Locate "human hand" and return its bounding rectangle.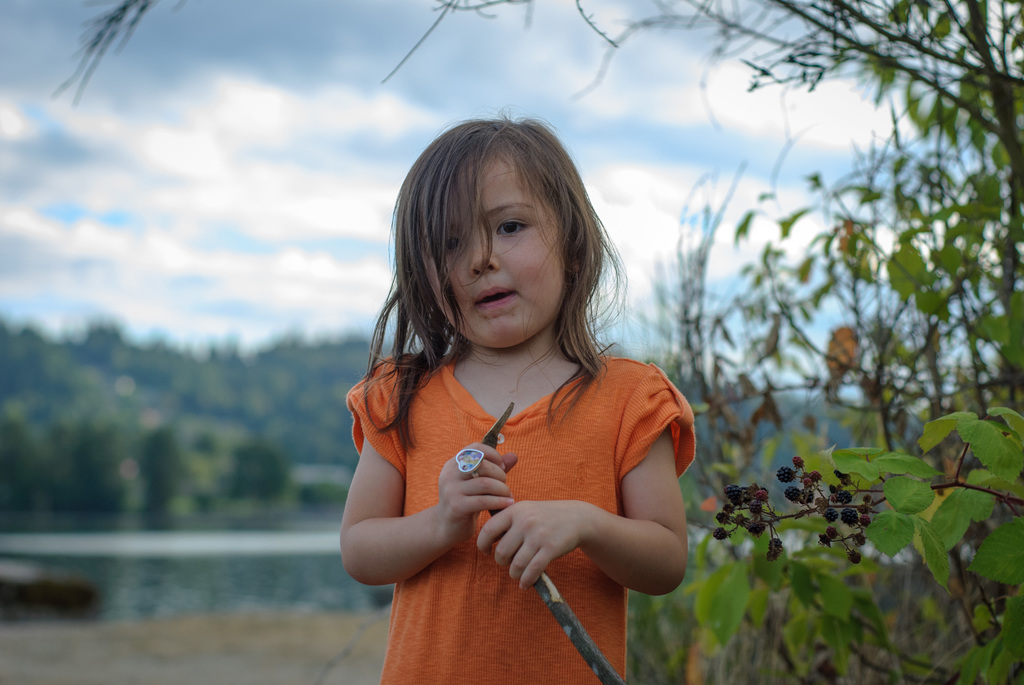
region(438, 439, 520, 546).
